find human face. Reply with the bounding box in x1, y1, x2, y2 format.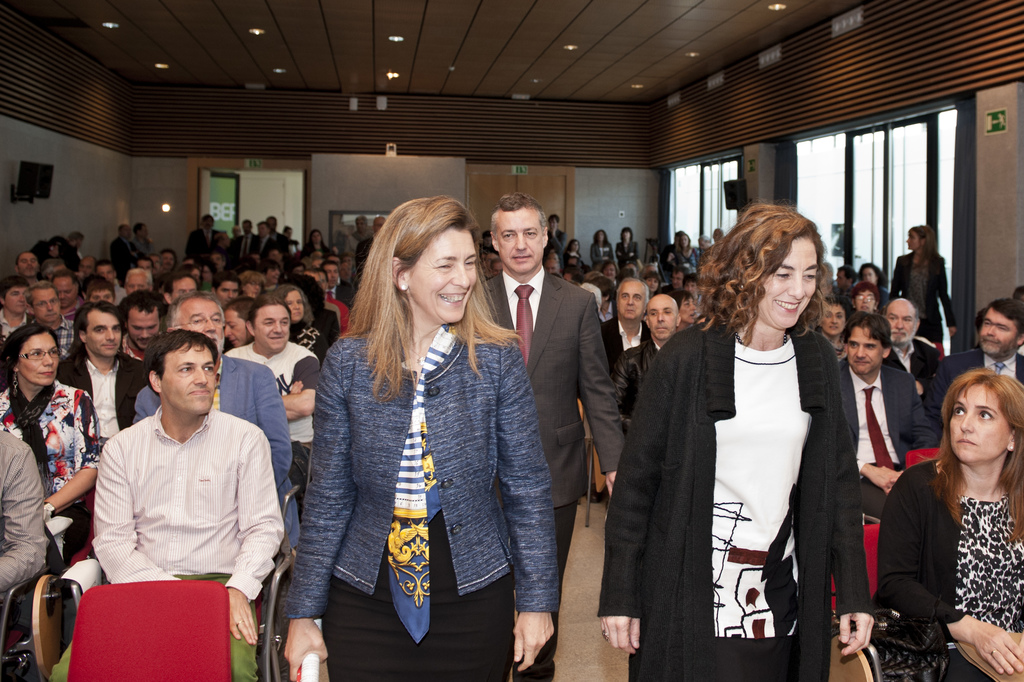
550, 218, 558, 228.
